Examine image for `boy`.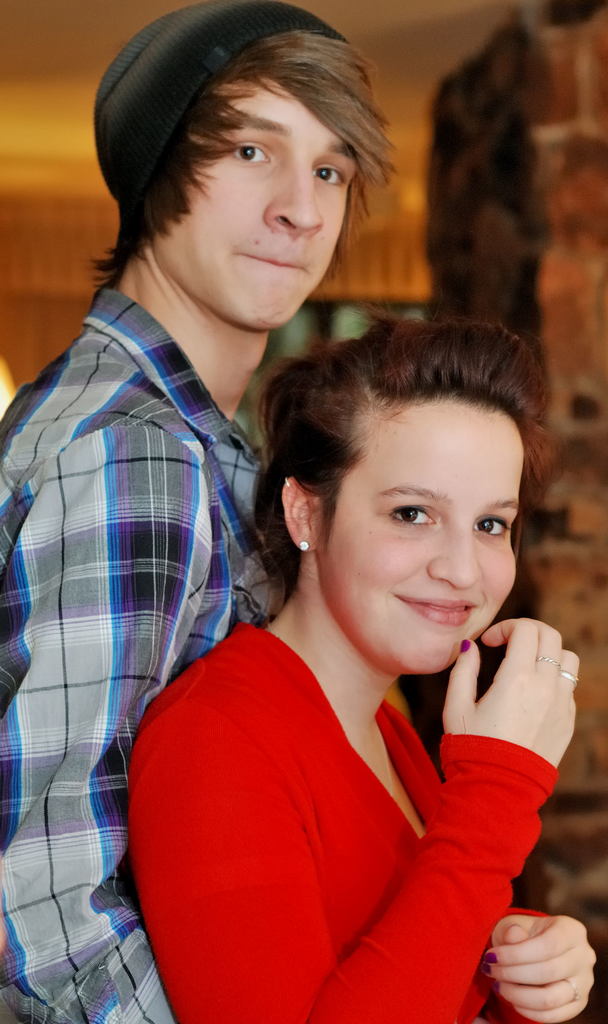
Examination result: crop(17, 2, 350, 1006).
